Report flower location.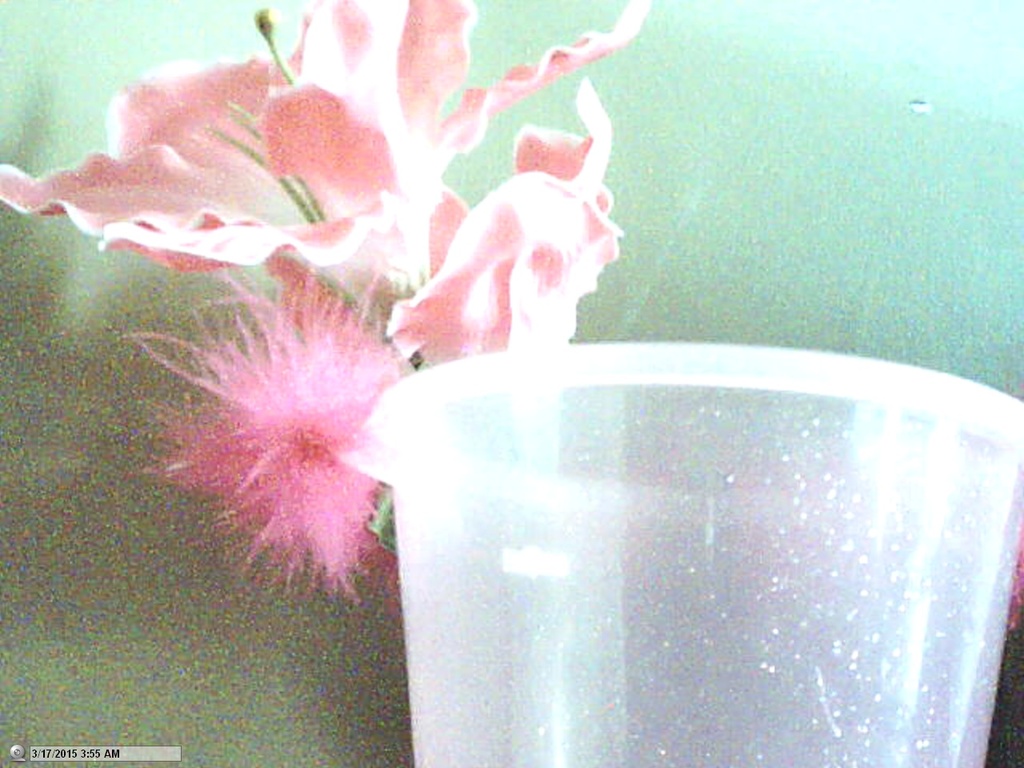
Report: bbox(377, 75, 631, 362).
